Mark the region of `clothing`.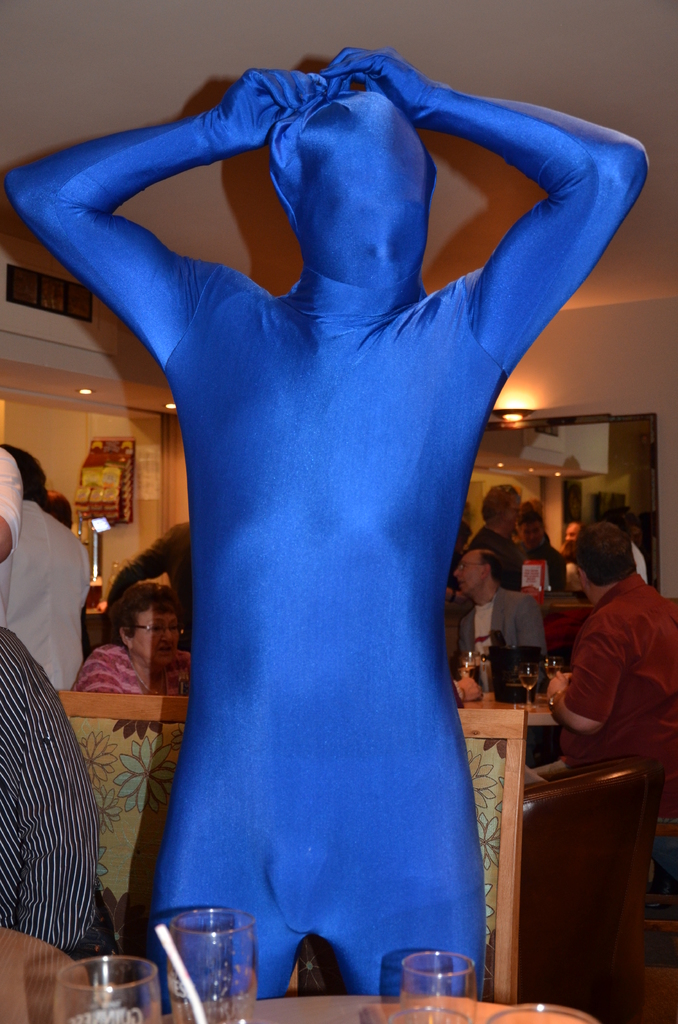
Region: l=562, t=577, r=677, b=764.
